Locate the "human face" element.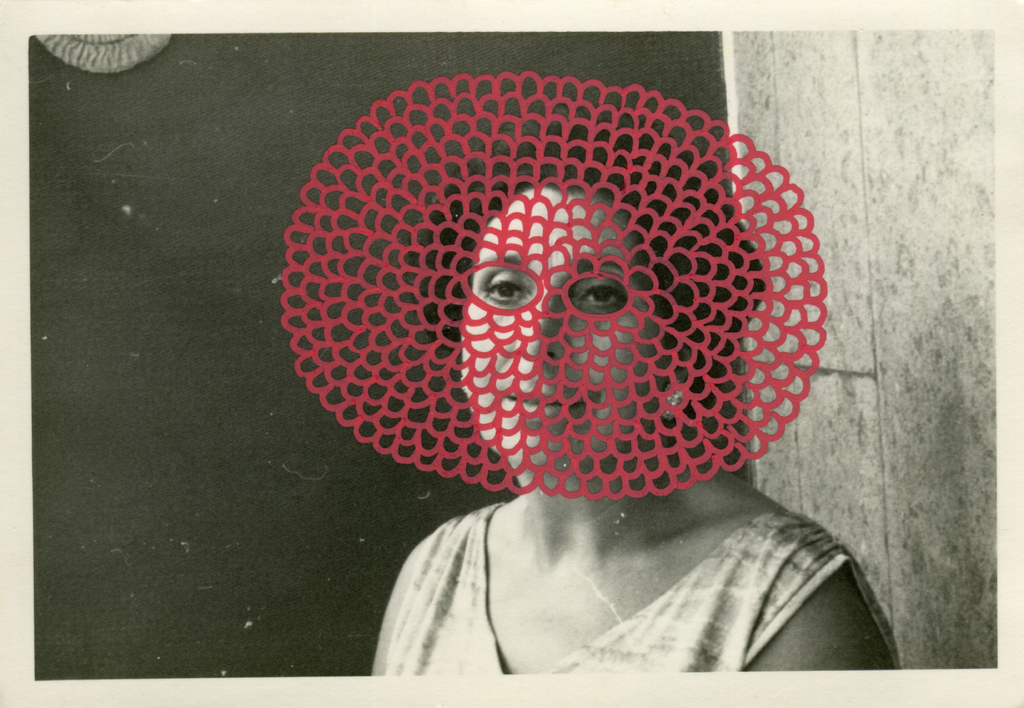
Element bbox: 461,185,675,464.
